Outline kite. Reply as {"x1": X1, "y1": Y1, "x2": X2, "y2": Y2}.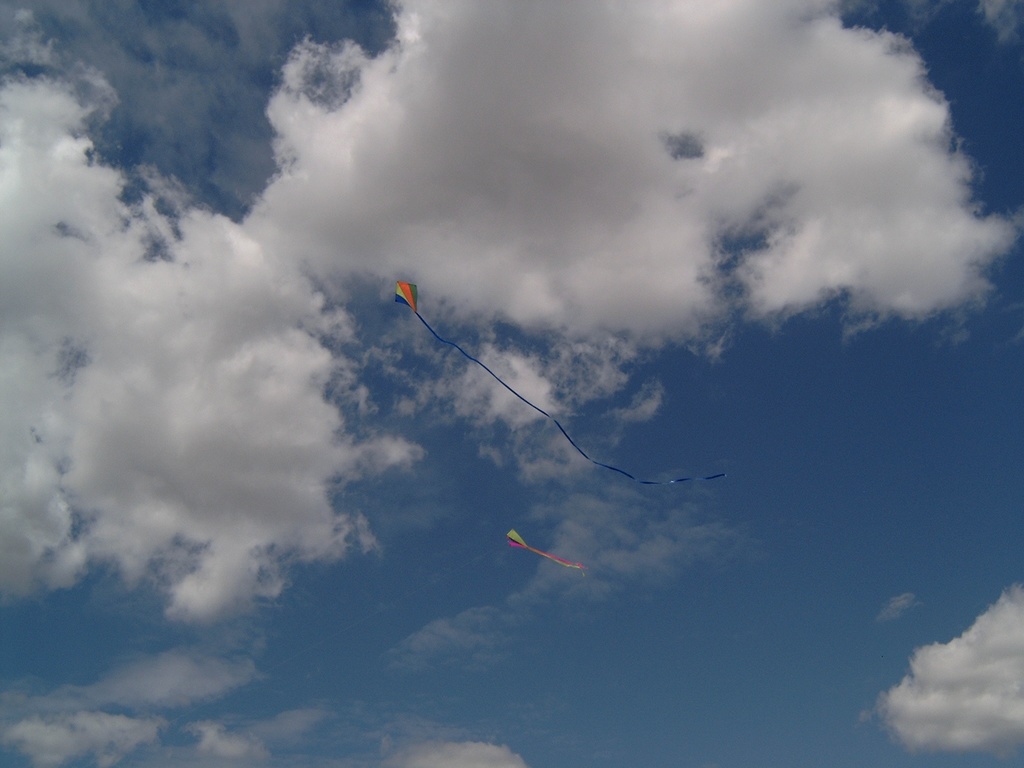
{"x1": 395, "y1": 281, "x2": 728, "y2": 486}.
